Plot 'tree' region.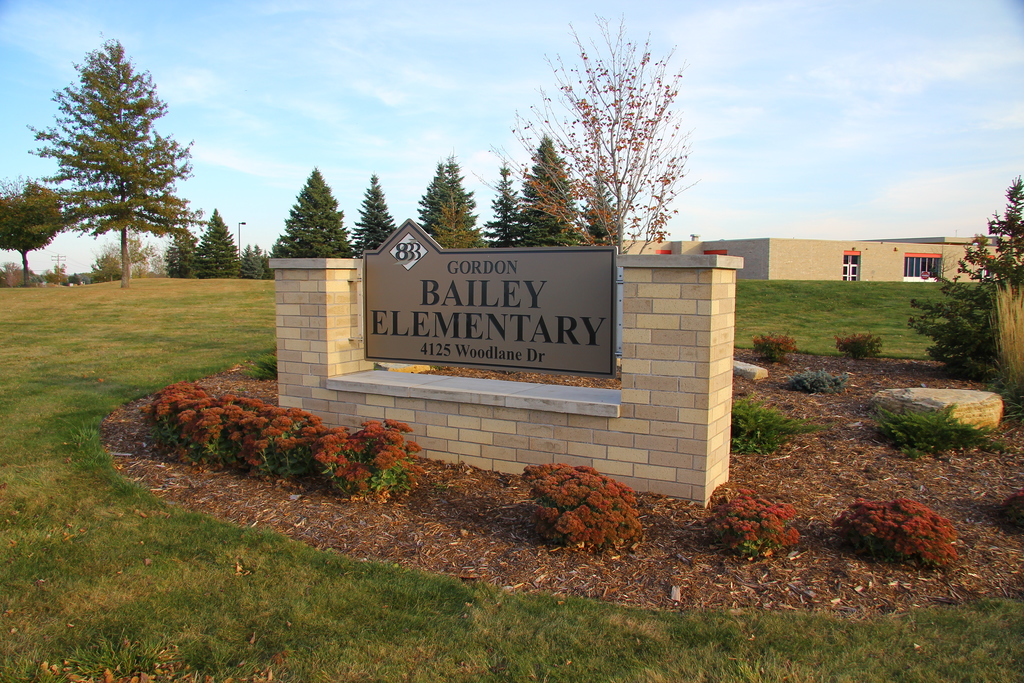
Plotted at box(908, 173, 1023, 379).
